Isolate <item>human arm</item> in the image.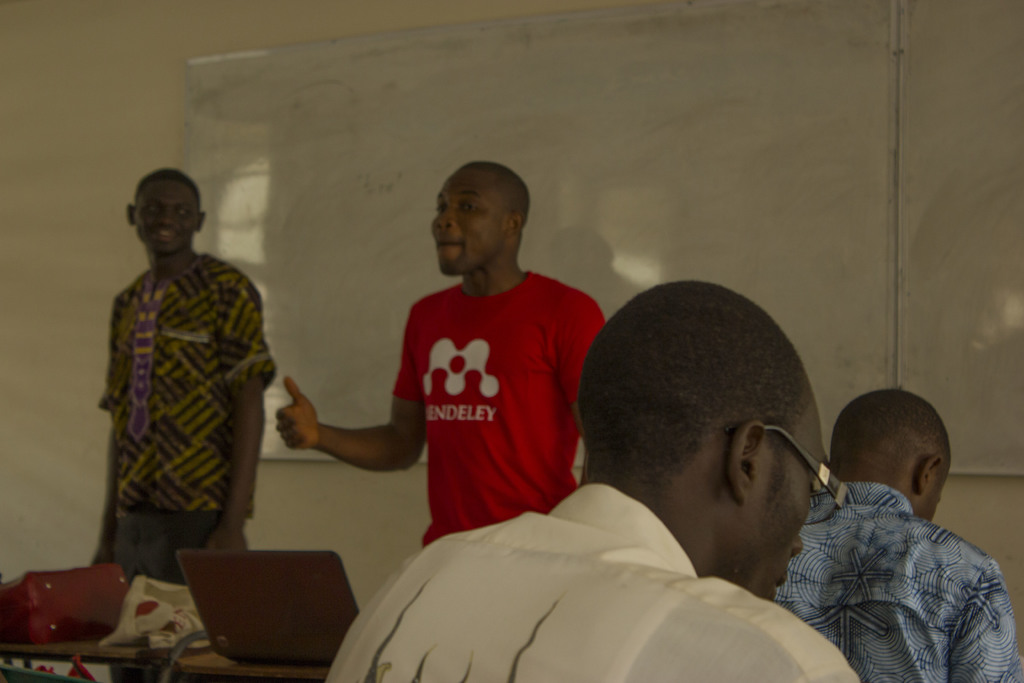
Isolated region: x1=267 y1=384 x2=433 y2=493.
